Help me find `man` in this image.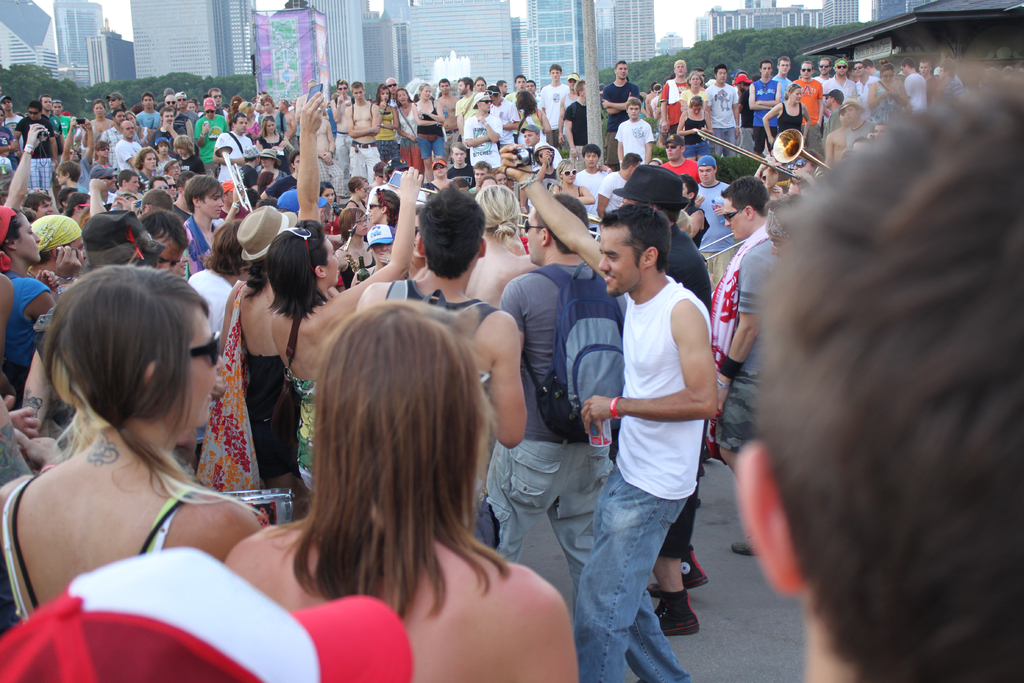
Found it: [115,119,145,171].
